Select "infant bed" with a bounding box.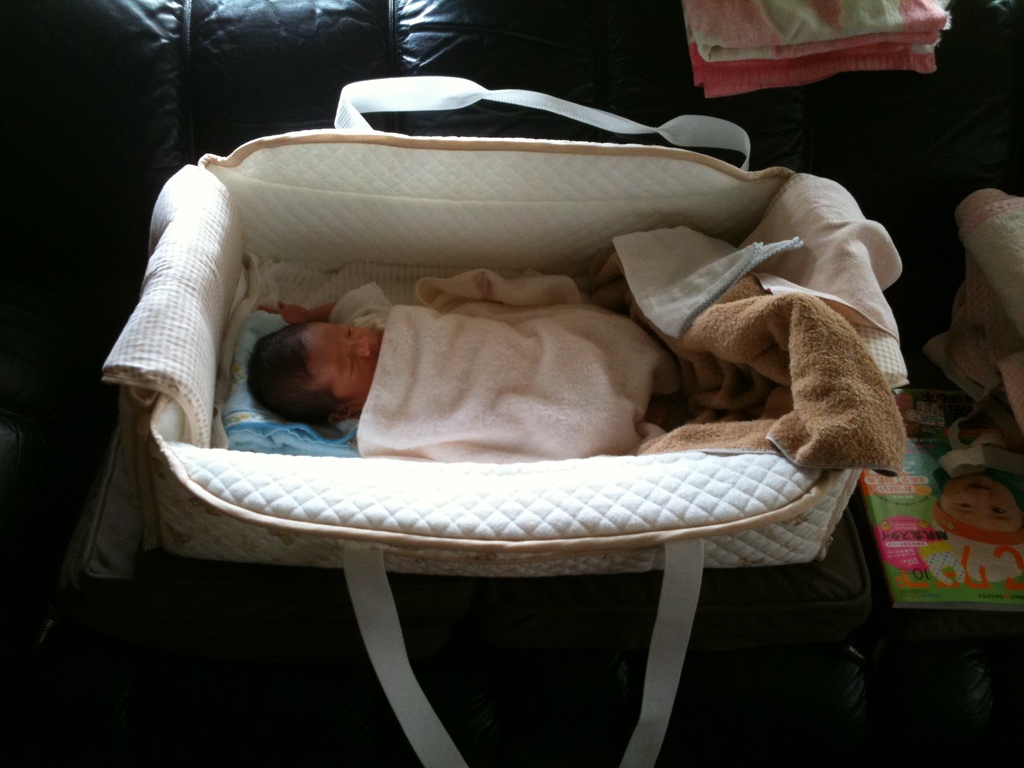
box=[99, 77, 902, 767].
